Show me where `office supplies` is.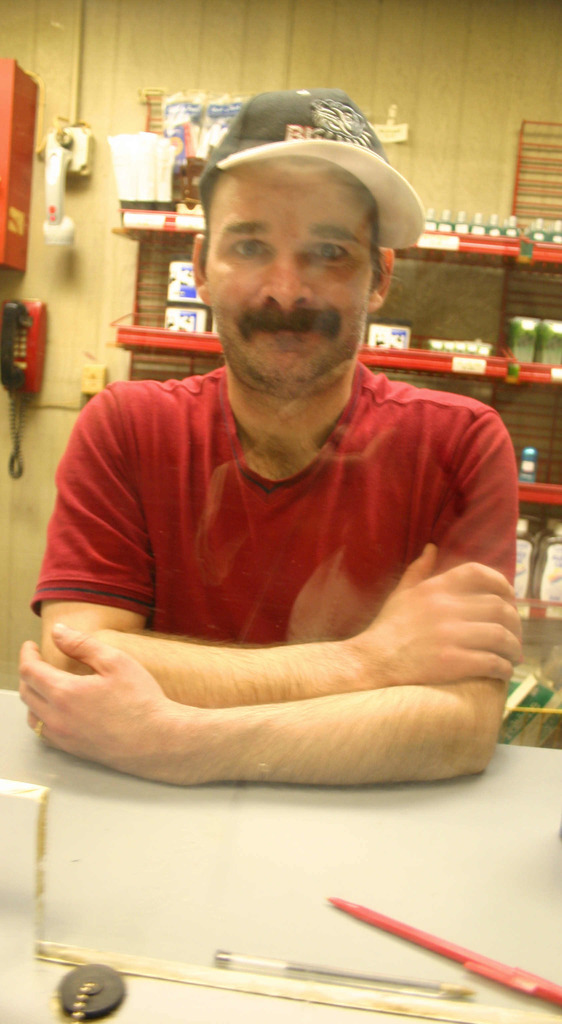
`office supplies` is at locate(39, 938, 338, 1008).
